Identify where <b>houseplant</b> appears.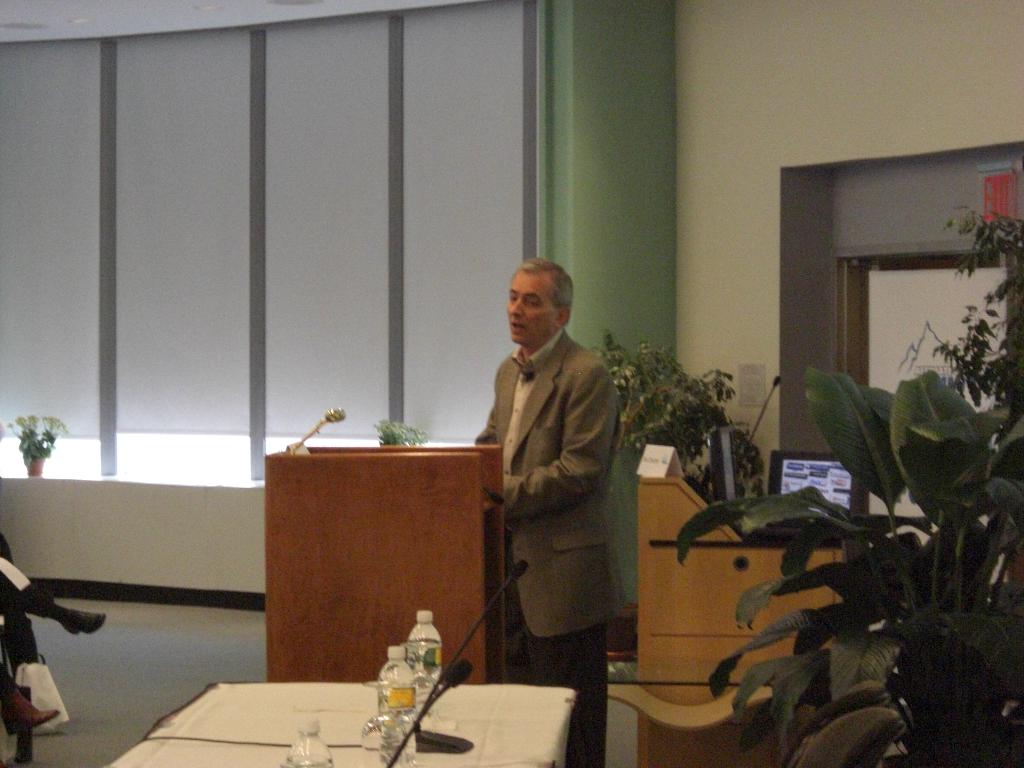
Appears at rect(659, 317, 1023, 748).
